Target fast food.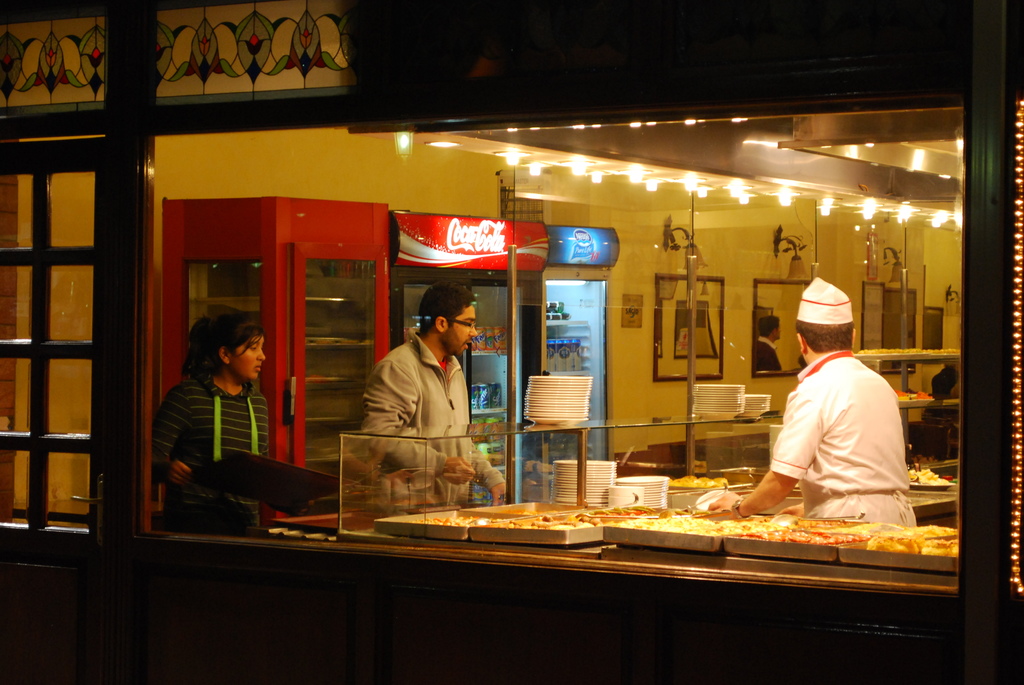
Target region: Rect(670, 474, 730, 491).
